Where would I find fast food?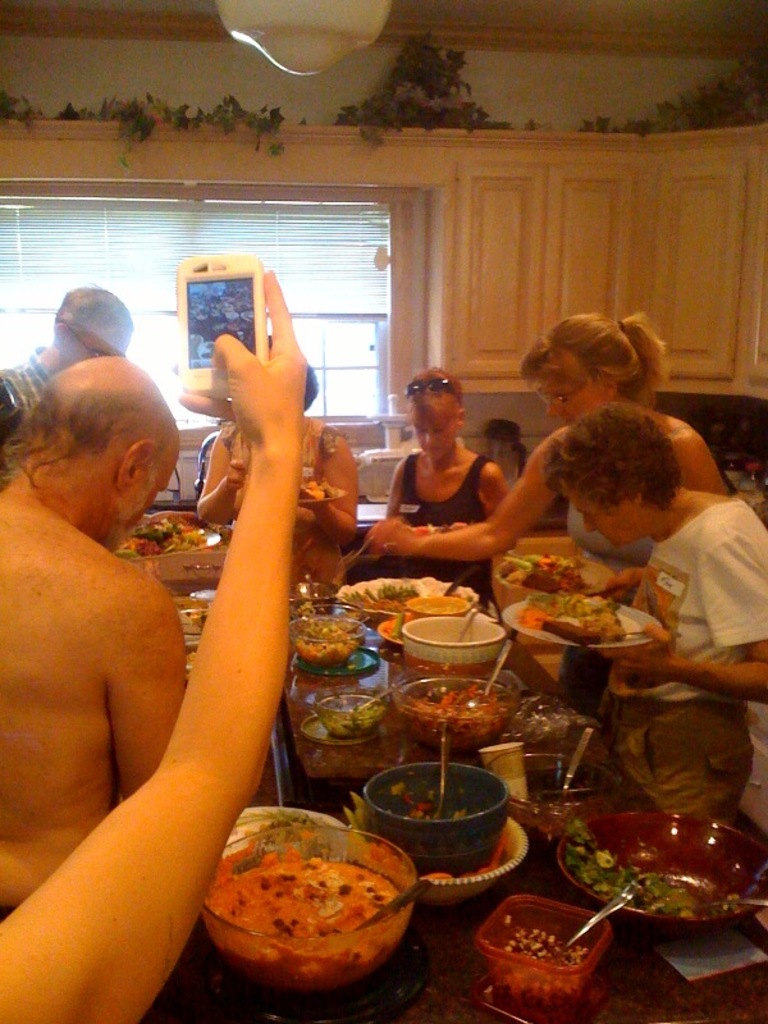
At Rect(216, 849, 385, 959).
